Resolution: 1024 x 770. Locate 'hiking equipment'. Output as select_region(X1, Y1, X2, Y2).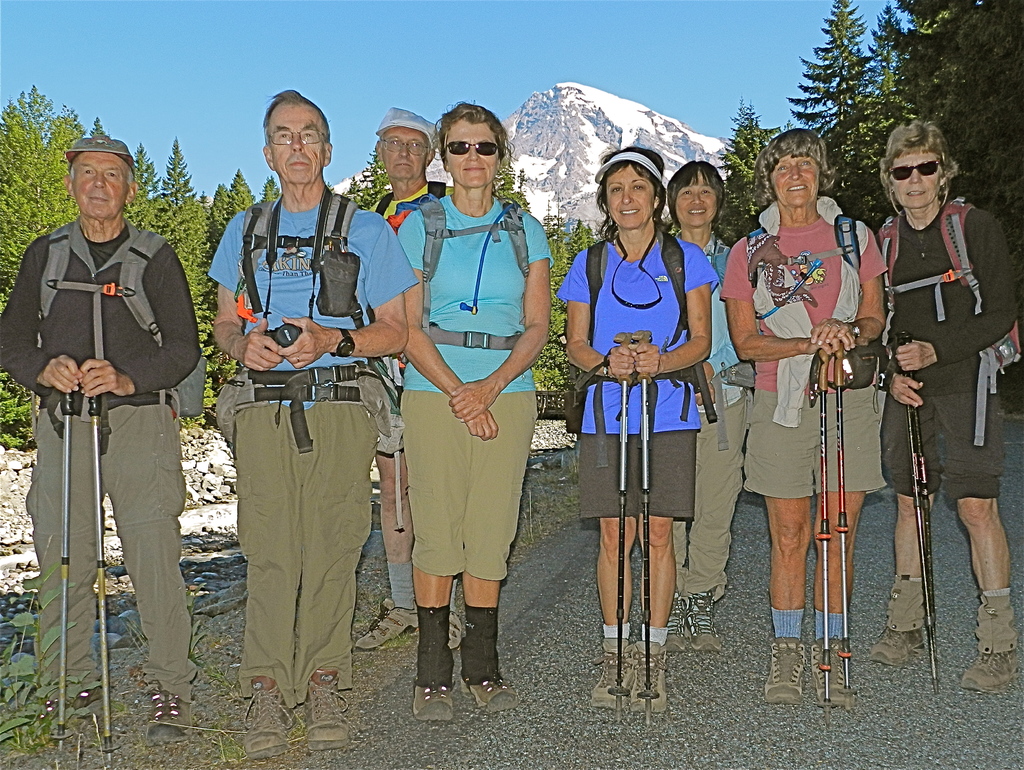
select_region(626, 331, 660, 727).
